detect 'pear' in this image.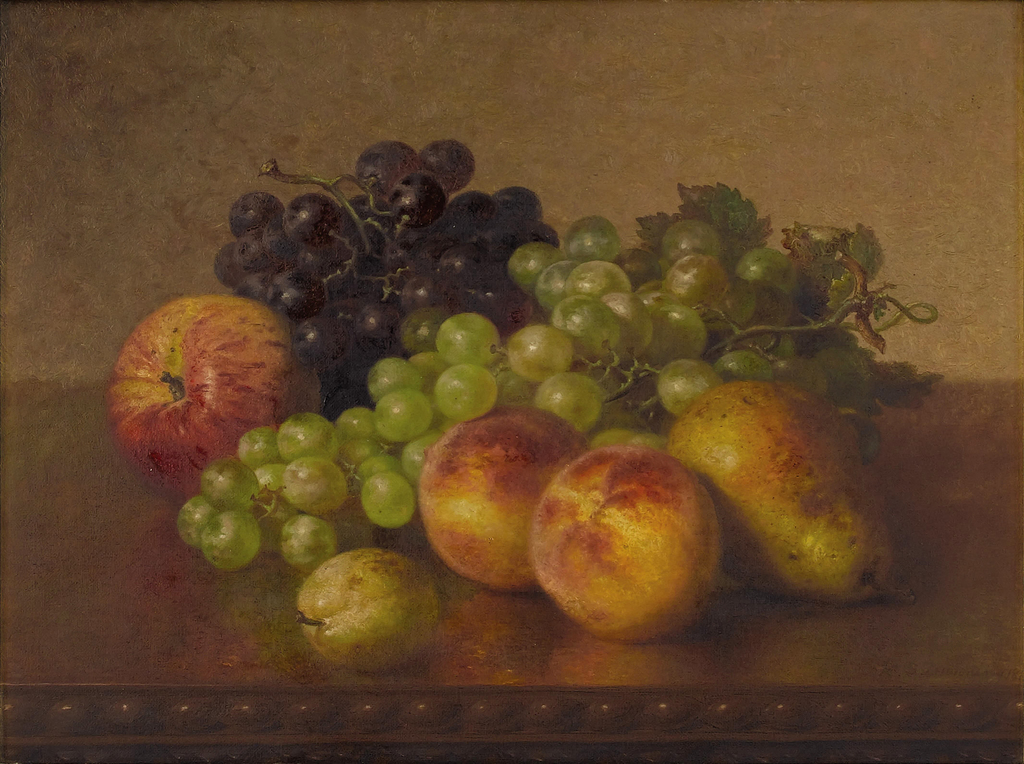
Detection: [left=671, top=378, right=884, bottom=606].
